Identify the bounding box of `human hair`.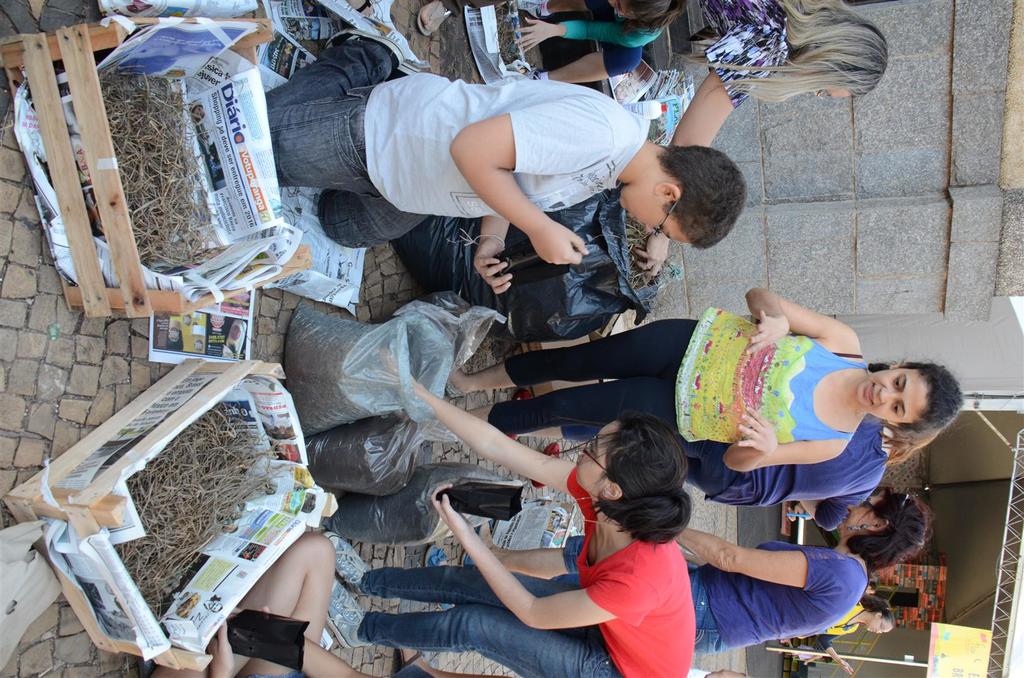
detection(614, 0, 696, 39).
